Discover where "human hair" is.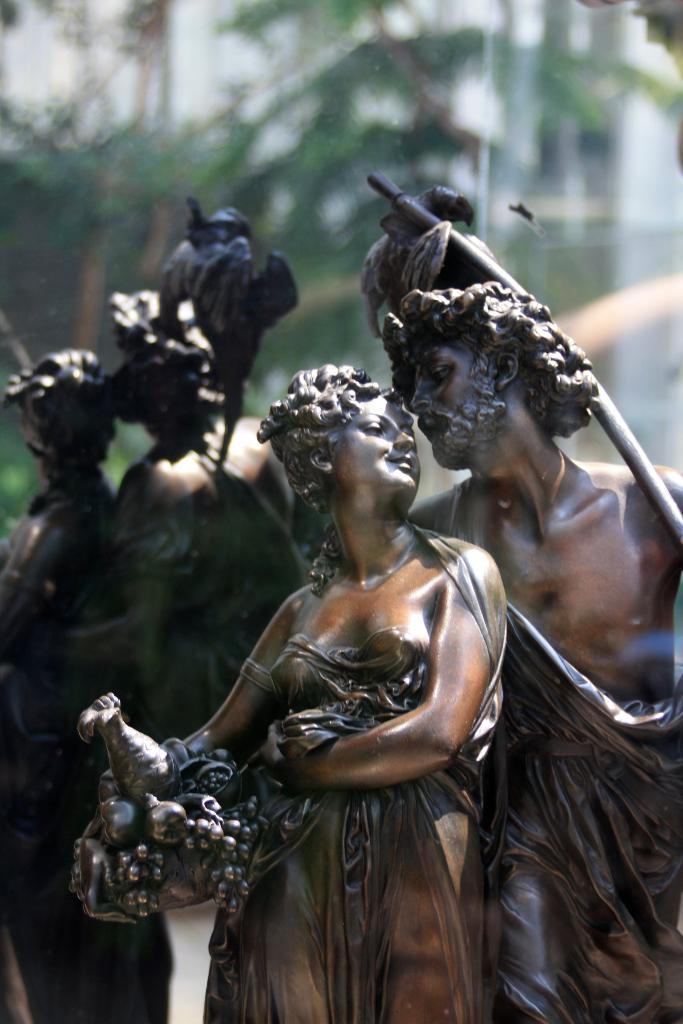
Discovered at x1=388, y1=274, x2=592, y2=463.
